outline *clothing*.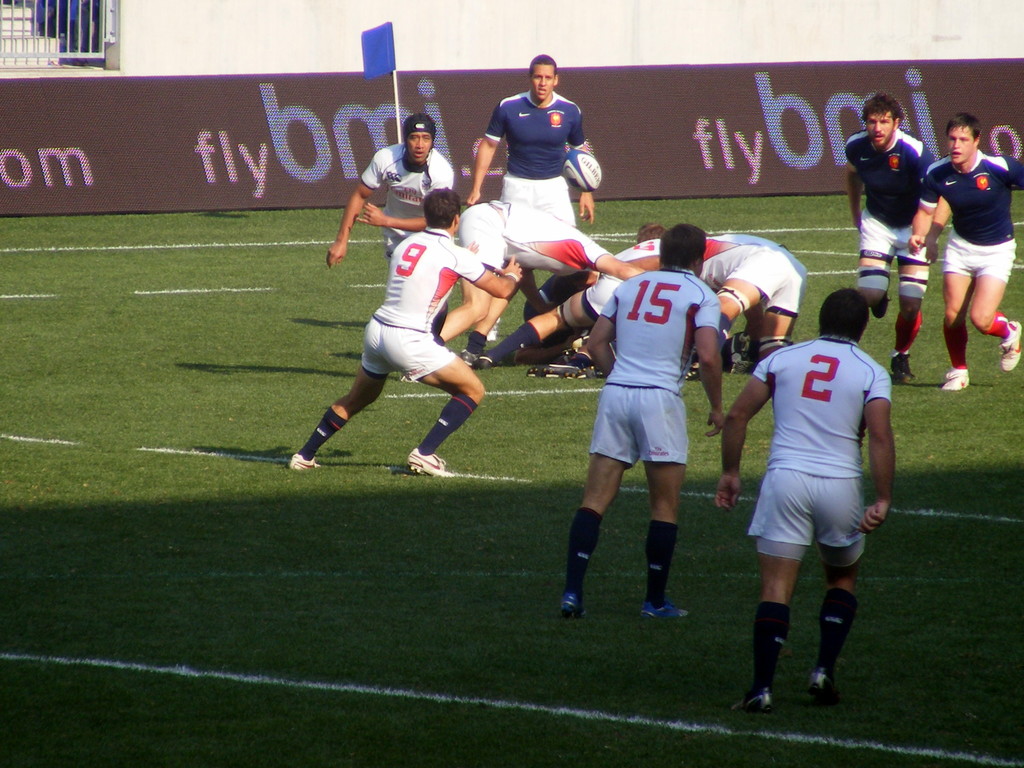
Outline: {"x1": 355, "y1": 220, "x2": 494, "y2": 389}.
